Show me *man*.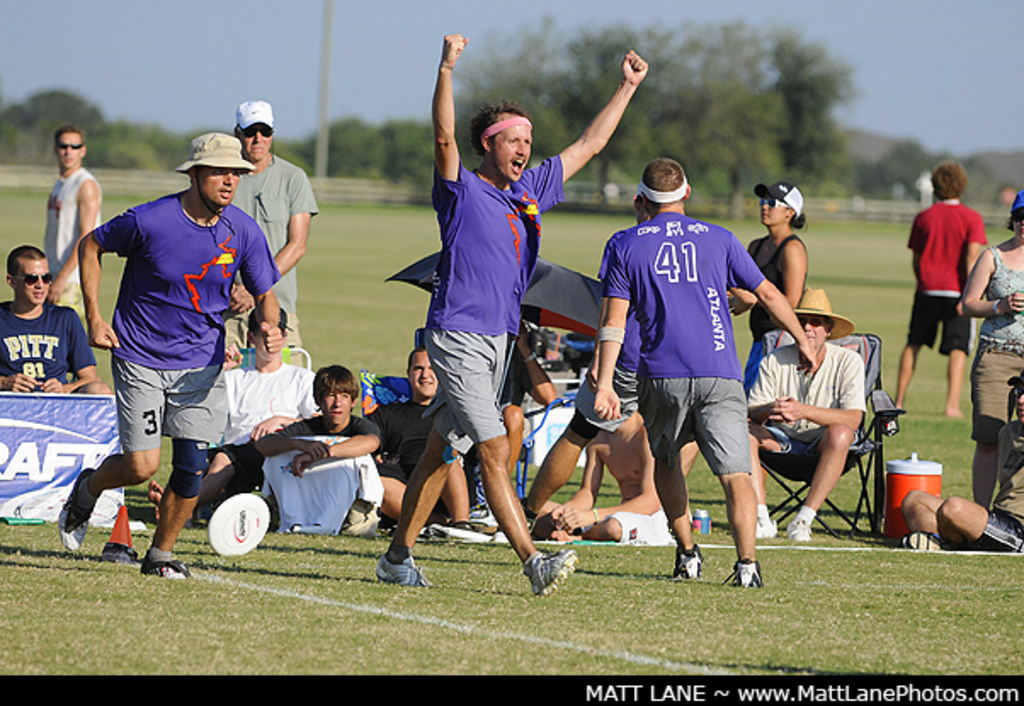
*man* is here: select_region(592, 155, 823, 599).
